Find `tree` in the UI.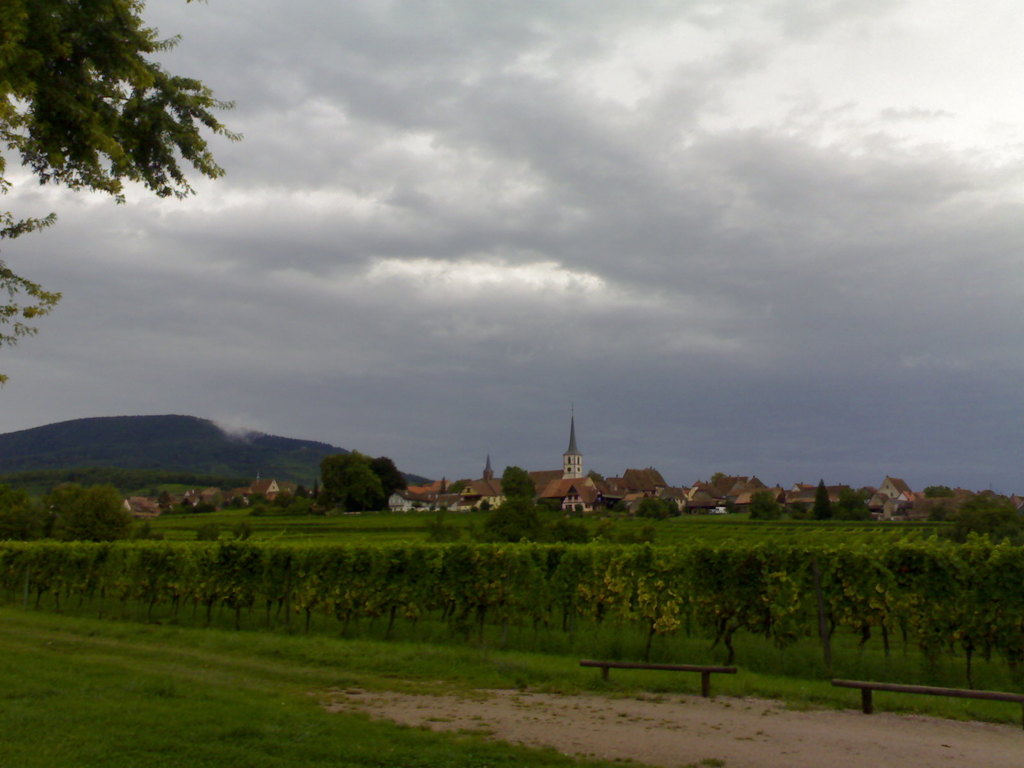
UI element at <bbox>324, 454, 387, 515</bbox>.
